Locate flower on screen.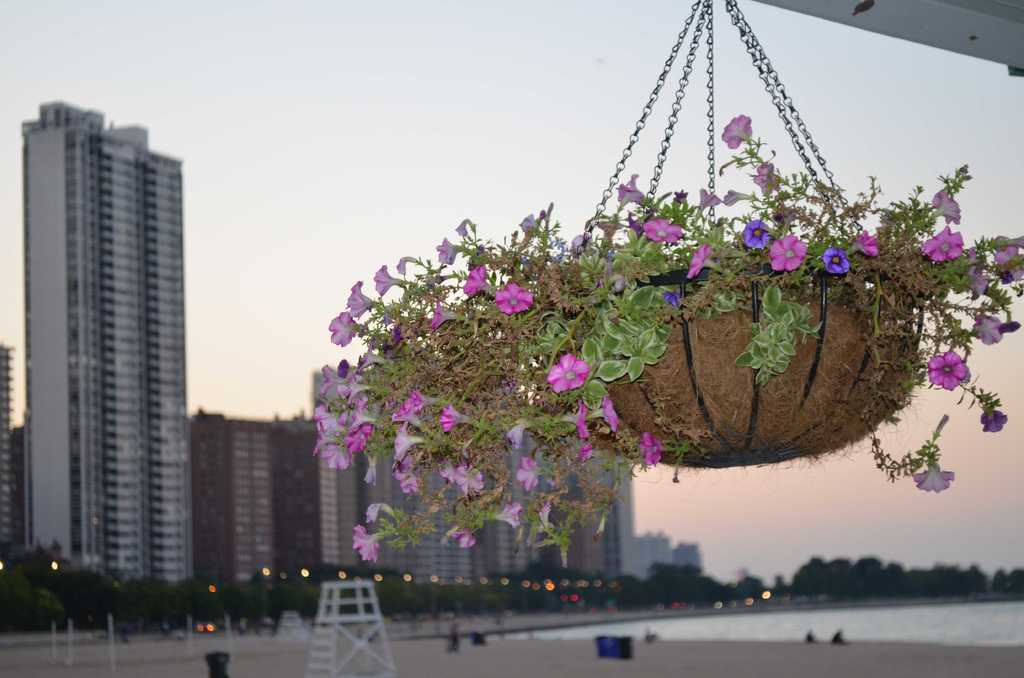
On screen at 315,434,351,470.
